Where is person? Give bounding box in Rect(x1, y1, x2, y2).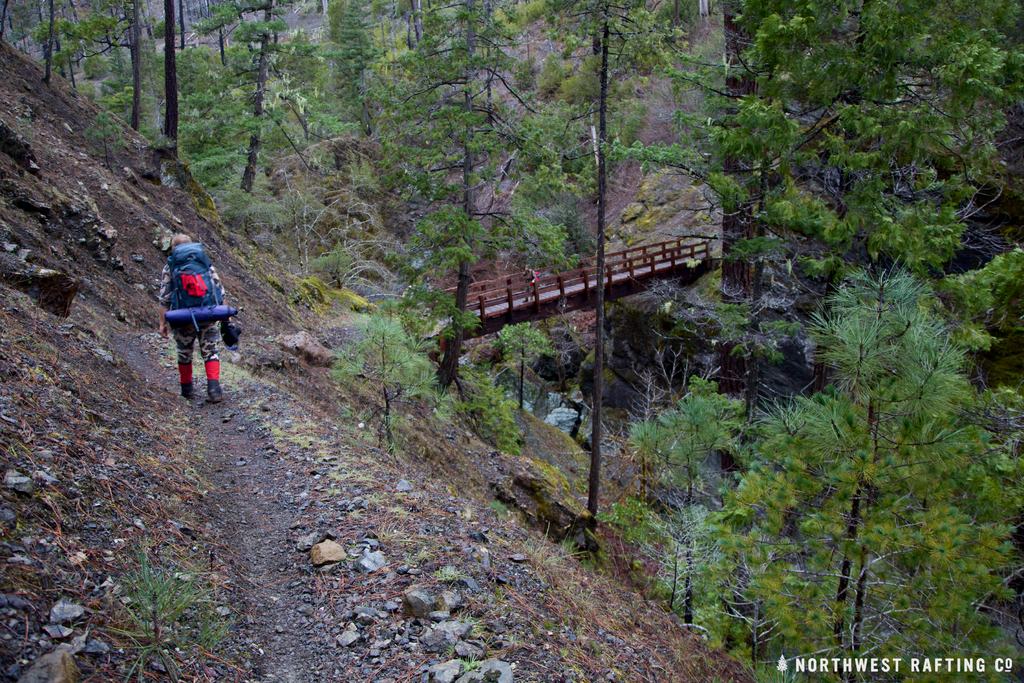
Rect(158, 226, 228, 403).
